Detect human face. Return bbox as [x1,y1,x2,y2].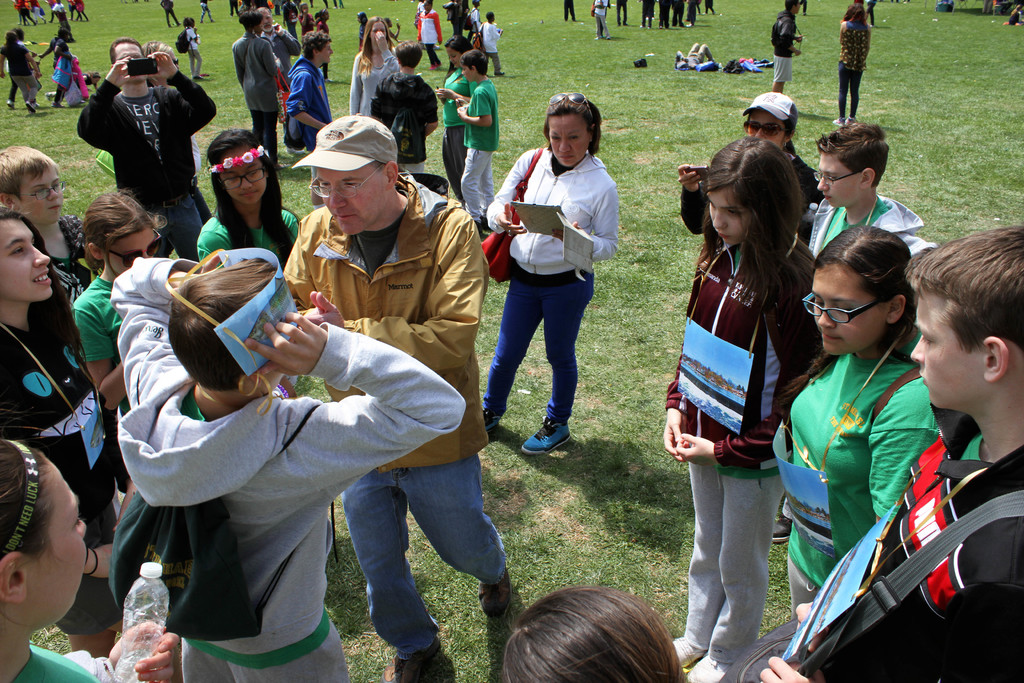
[812,260,886,356].
